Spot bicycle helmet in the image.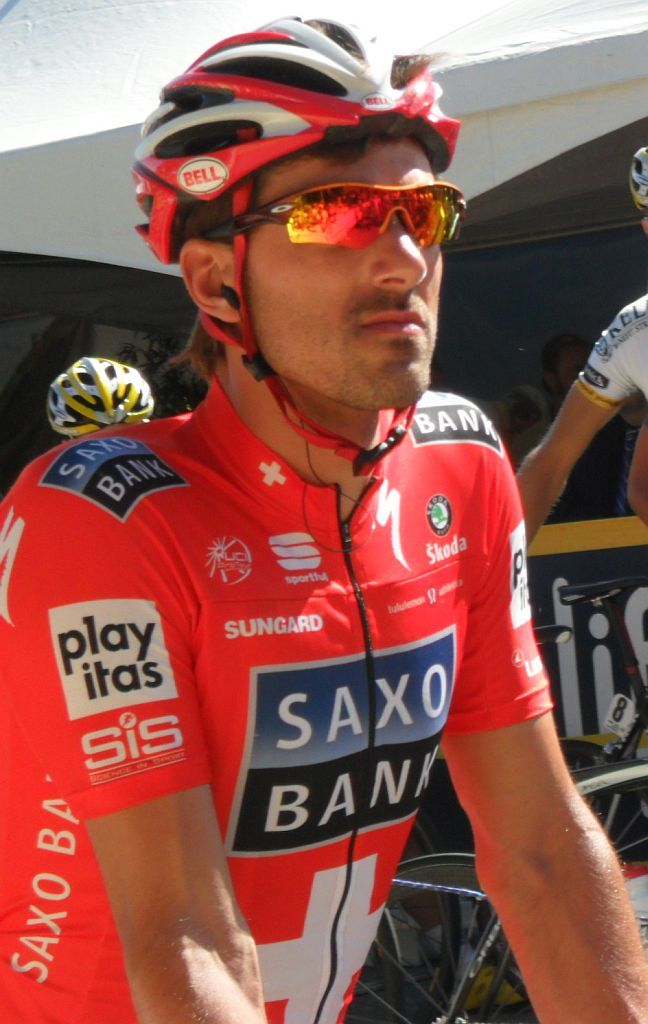
bicycle helmet found at crop(621, 149, 647, 212).
